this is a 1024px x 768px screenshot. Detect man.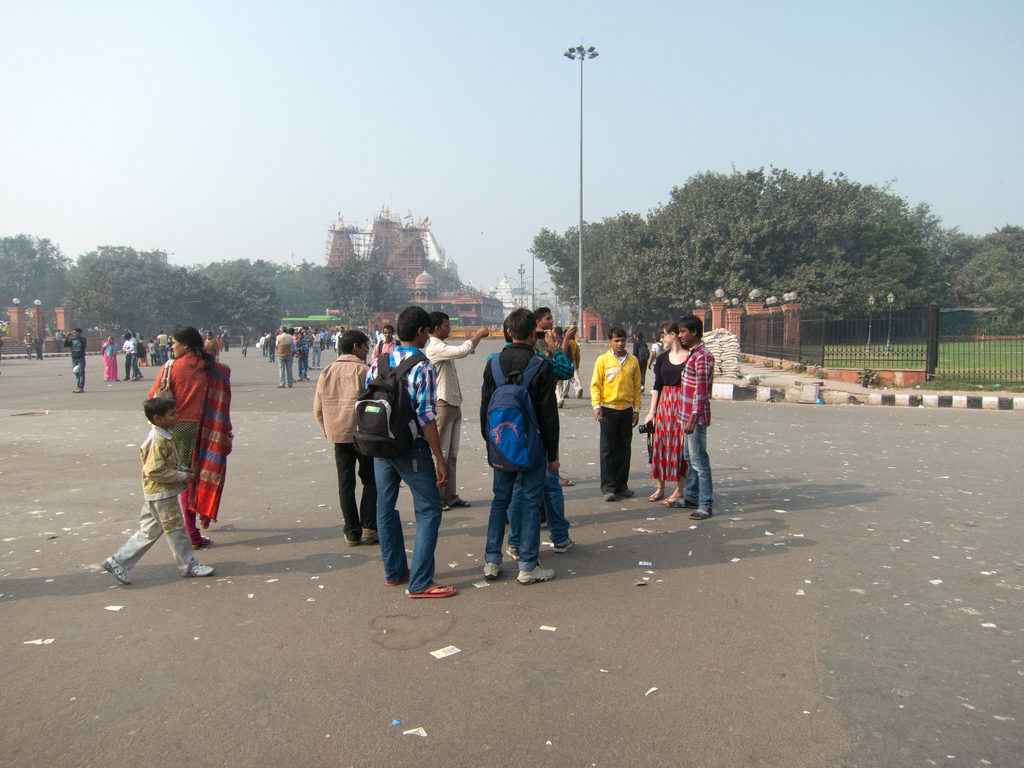
crop(590, 328, 640, 503).
